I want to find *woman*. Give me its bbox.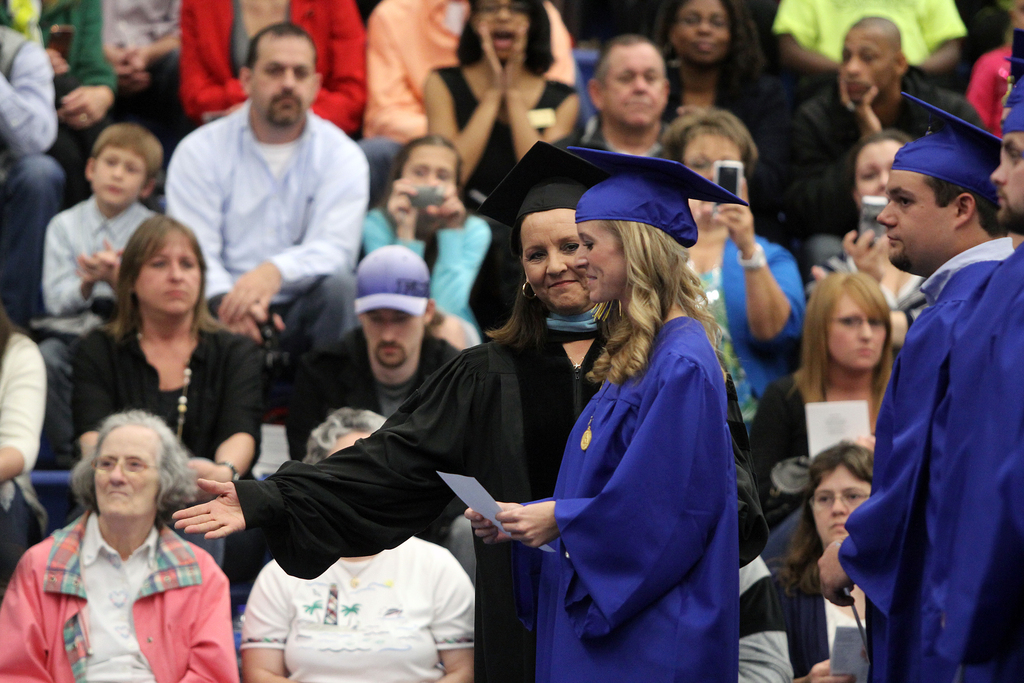
locate(178, 0, 368, 134).
